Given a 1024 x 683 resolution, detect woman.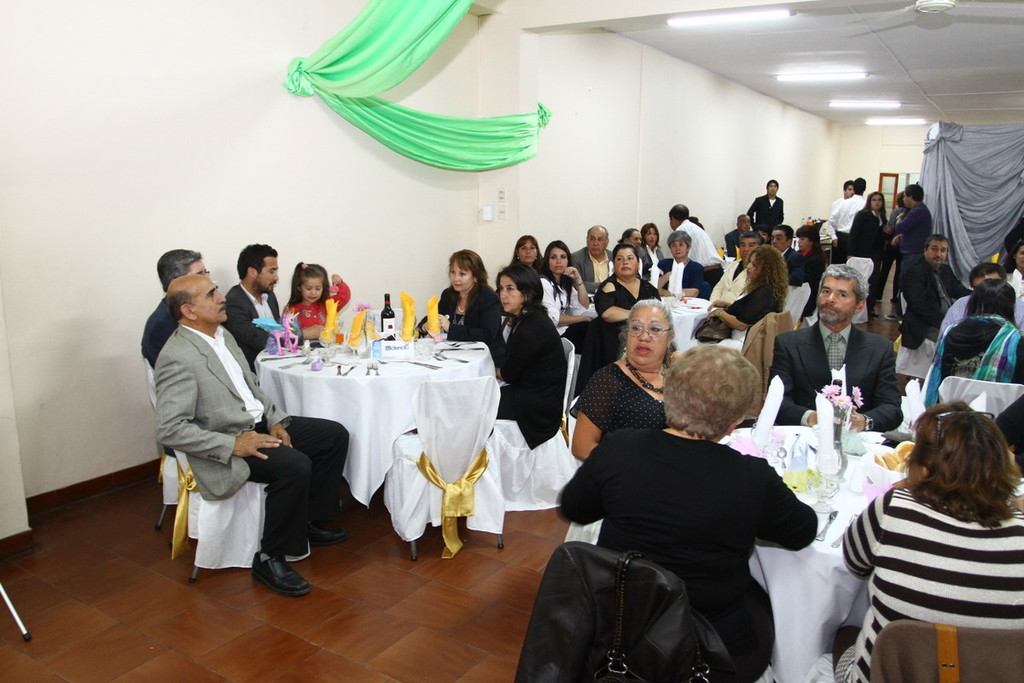
<bbox>680, 242, 791, 353</bbox>.
